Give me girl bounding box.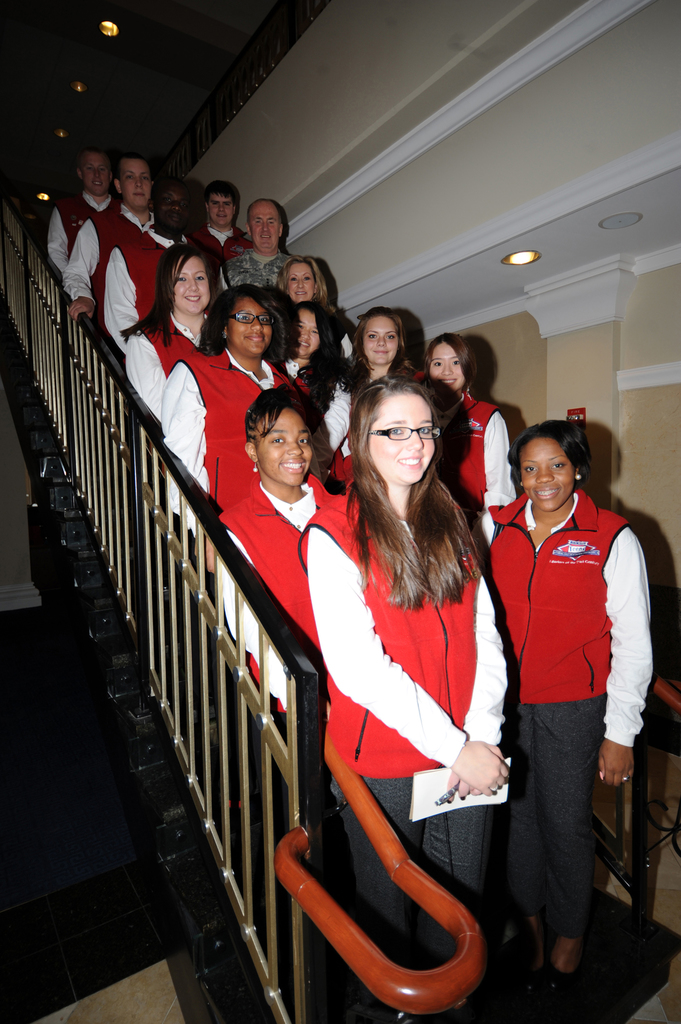
[left=116, top=243, right=220, bottom=422].
